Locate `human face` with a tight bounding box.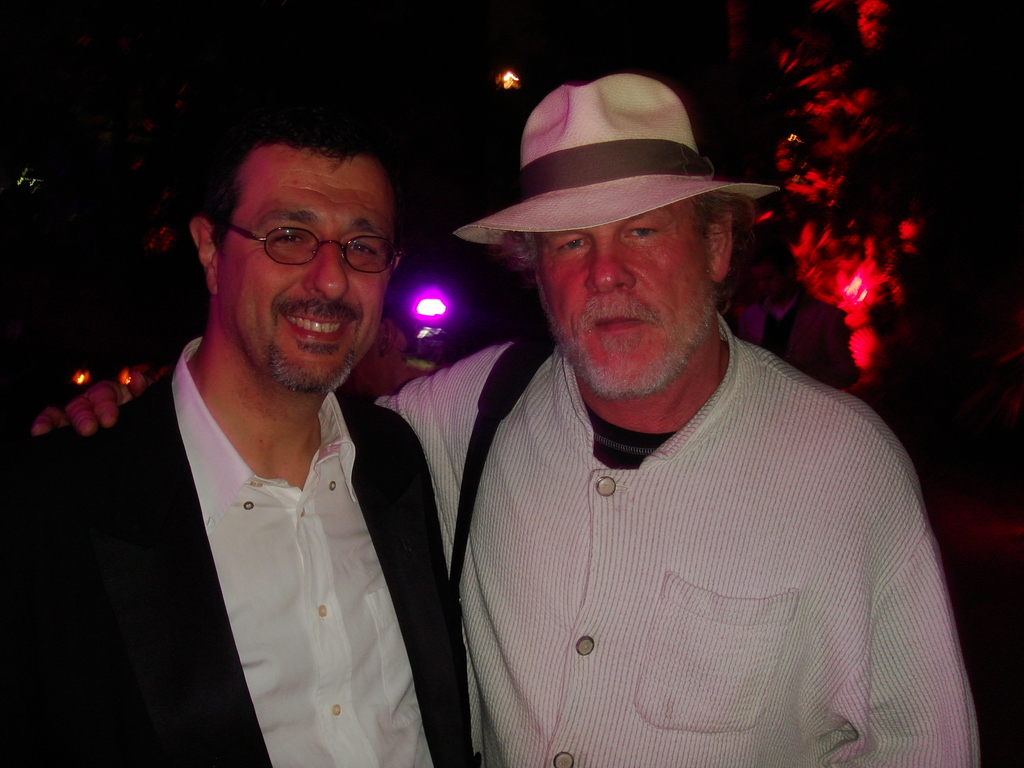
{"left": 209, "top": 151, "right": 401, "bottom": 386}.
